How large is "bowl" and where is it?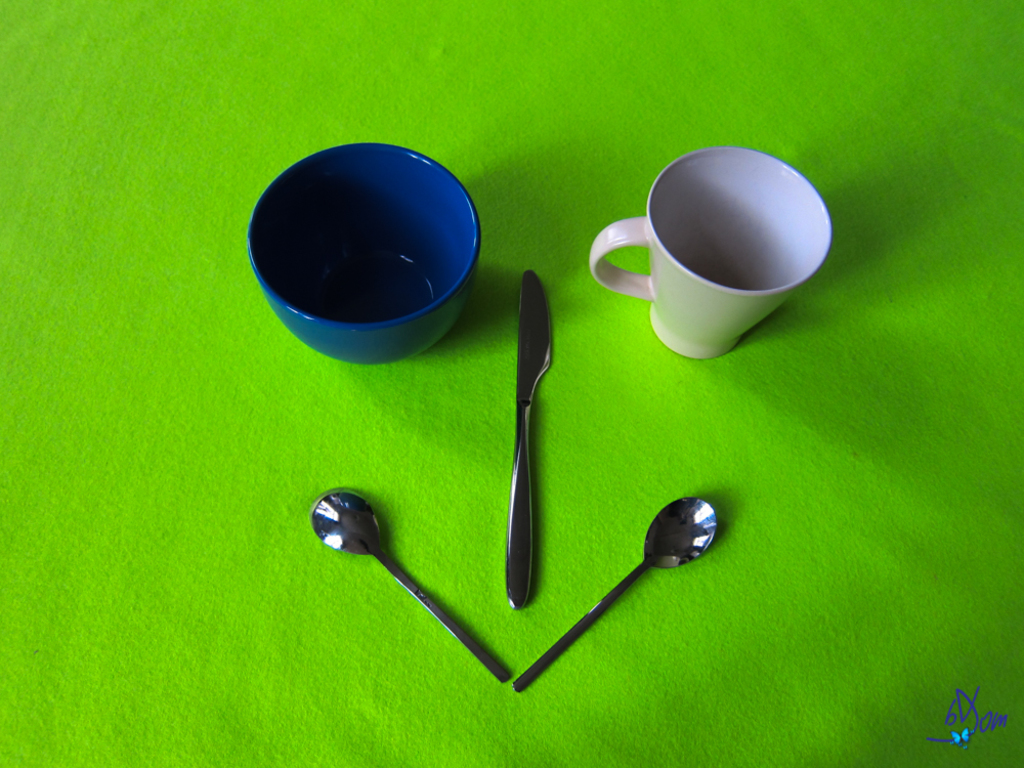
Bounding box: locate(247, 142, 483, 369).
